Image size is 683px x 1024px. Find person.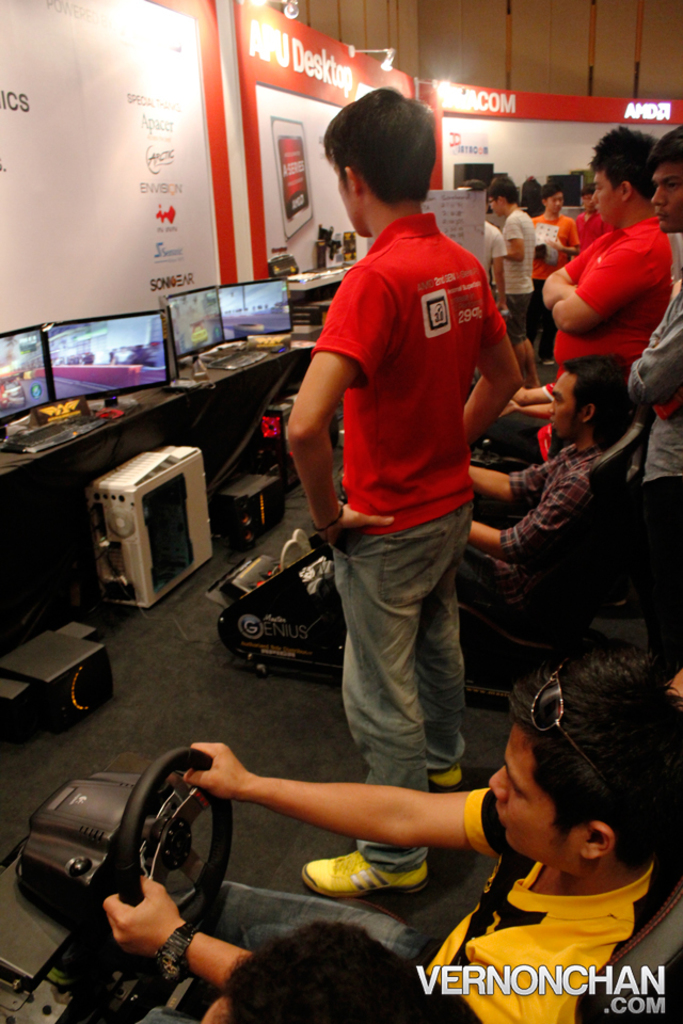
region(468, 135, 682, 701).
